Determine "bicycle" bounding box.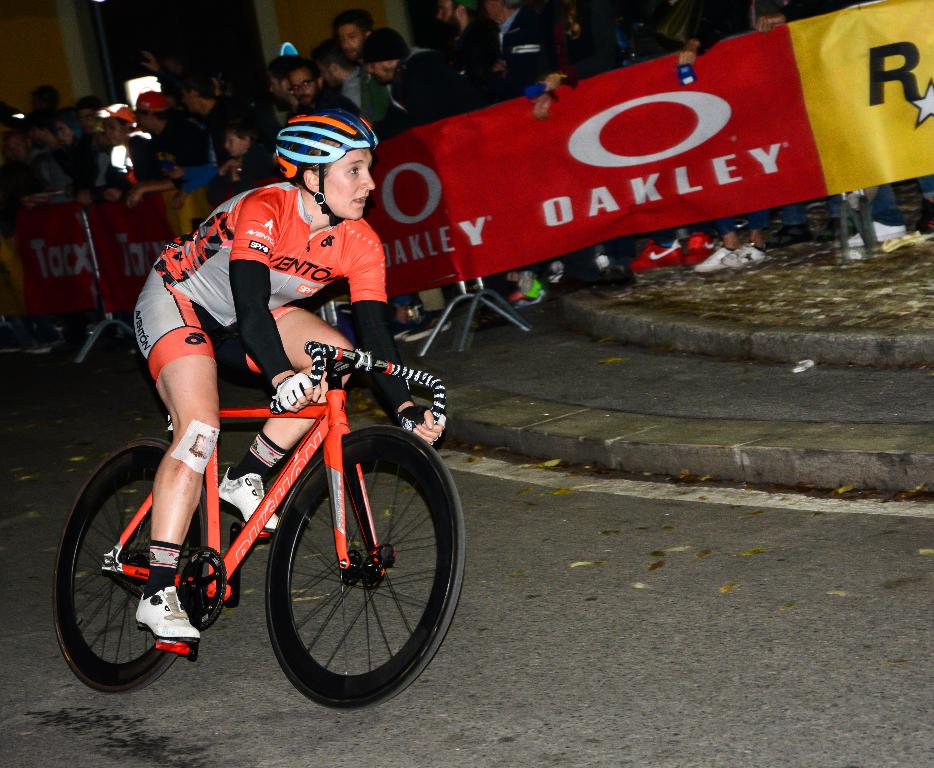
Determined: 52 338 465 716.
